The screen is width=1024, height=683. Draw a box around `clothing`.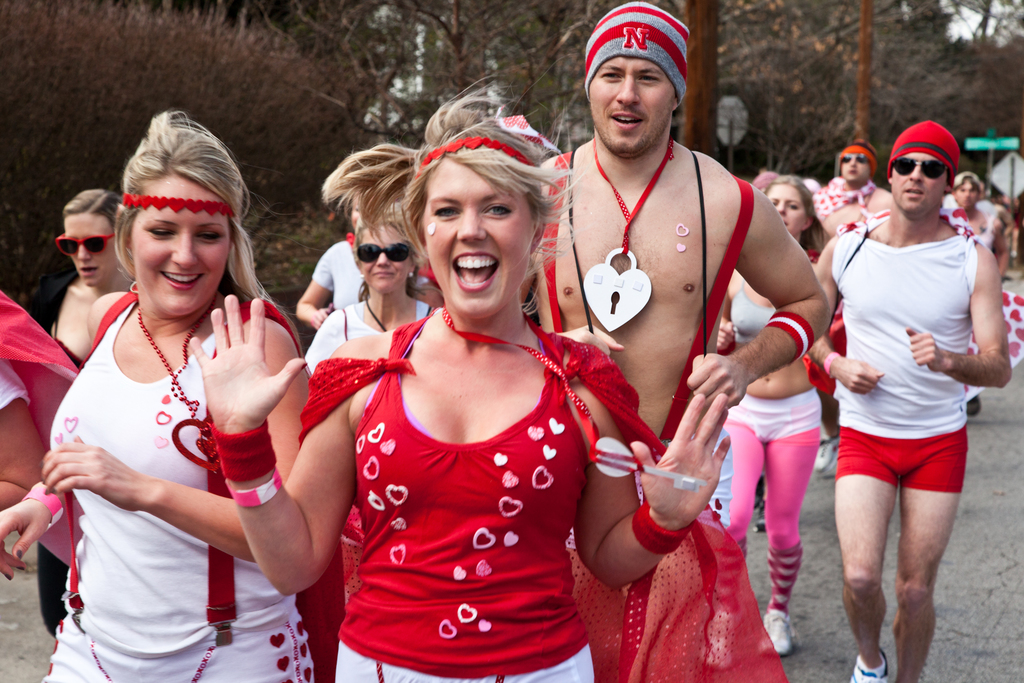
<box>831,204,985,497</box>.
